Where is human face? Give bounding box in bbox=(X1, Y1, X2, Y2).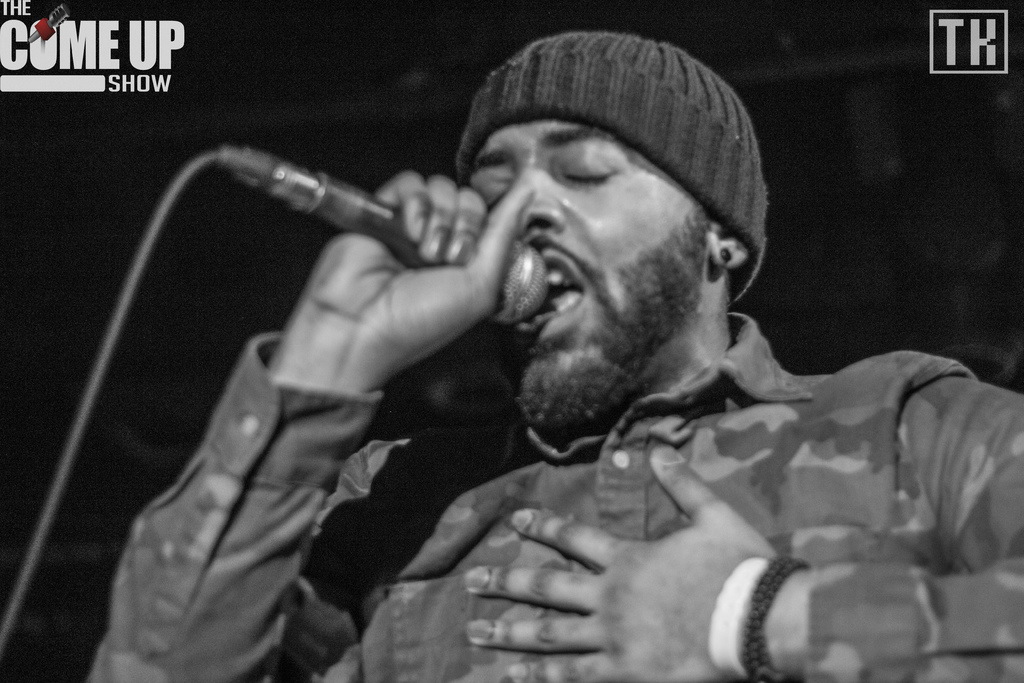
bbox=(467, 113, 710, 431).
